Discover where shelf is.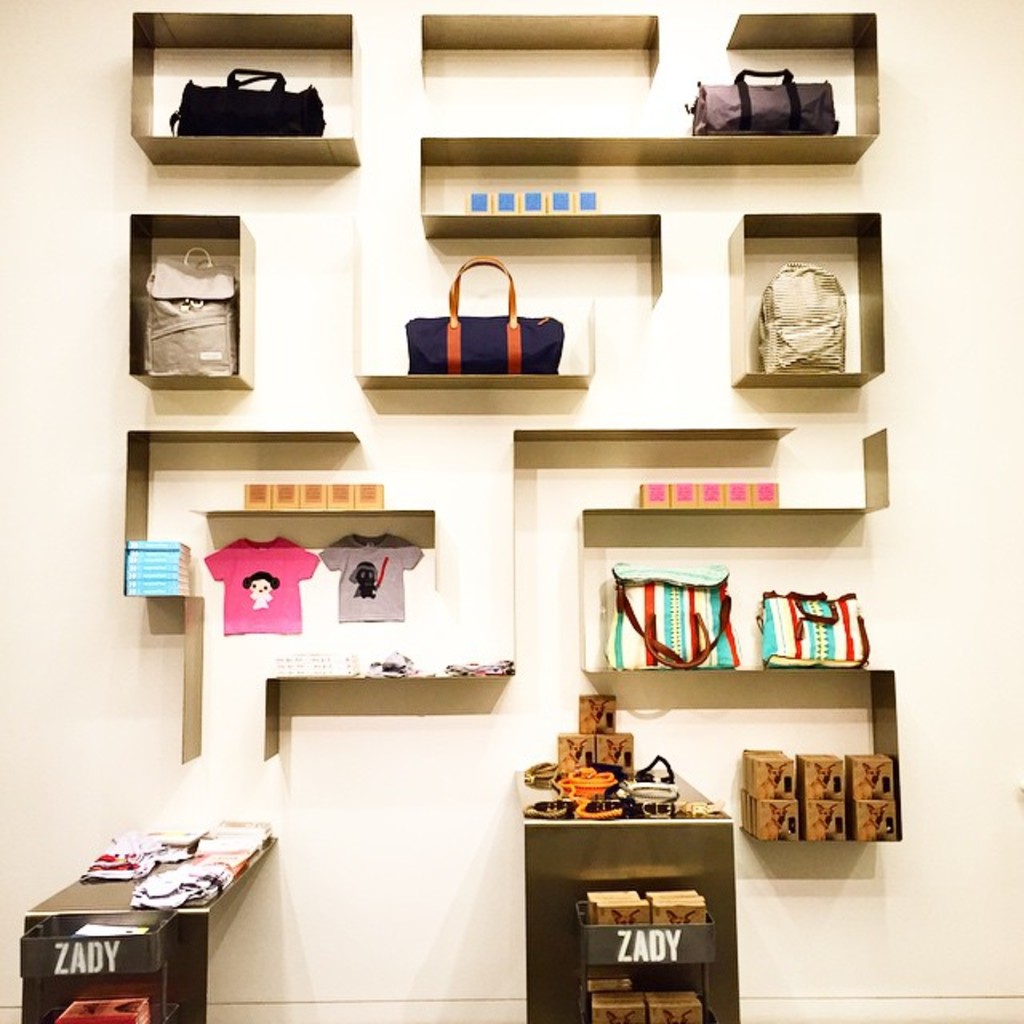
Discovered at l=413, t=13, r=878, b=304.
